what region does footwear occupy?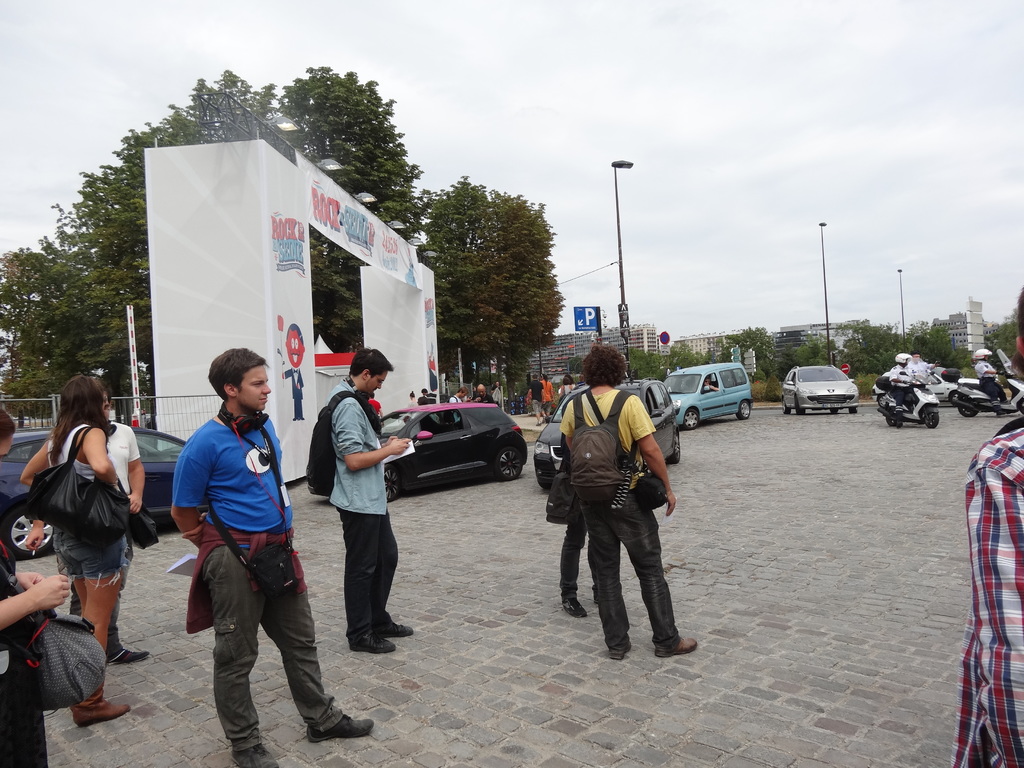
bbox=[308, 714, 374, 743].
